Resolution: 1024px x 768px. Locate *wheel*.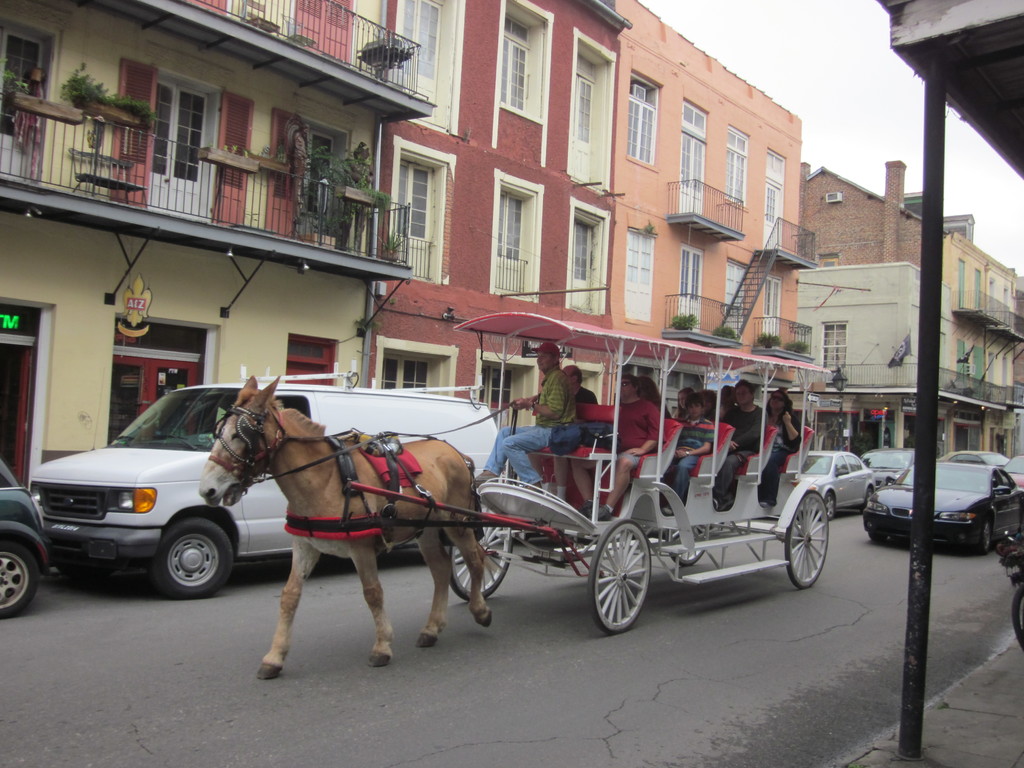
l=973, t=519, r=999, b=561.
